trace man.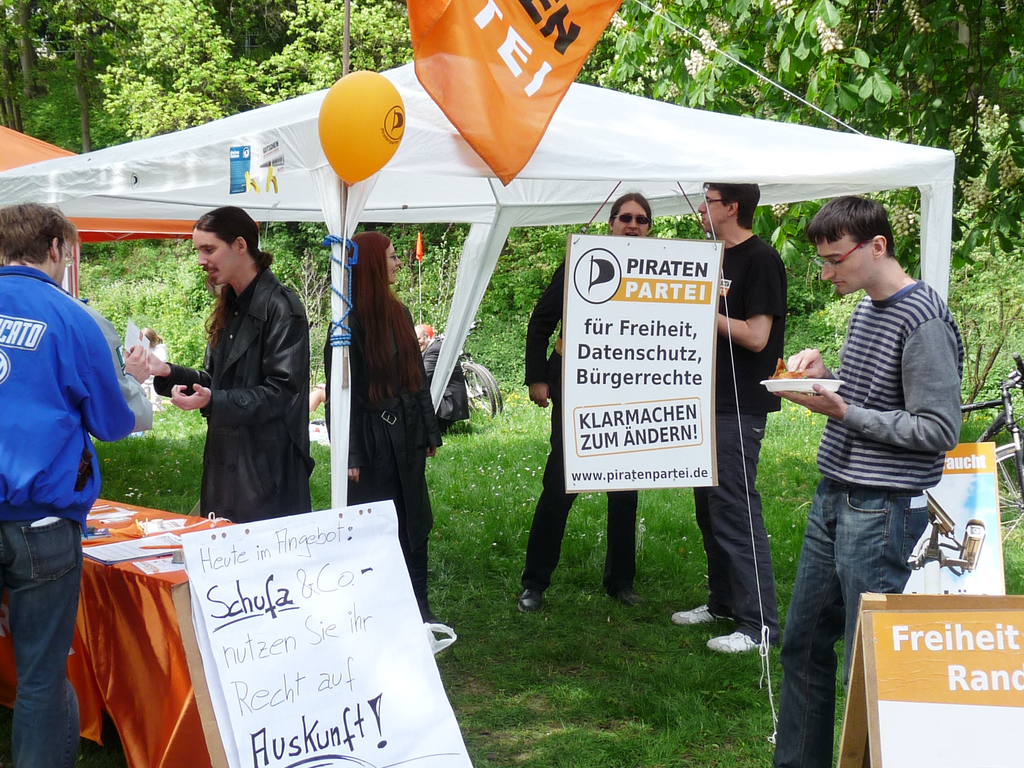
Traced to crop(120, 203, 314, 516).
